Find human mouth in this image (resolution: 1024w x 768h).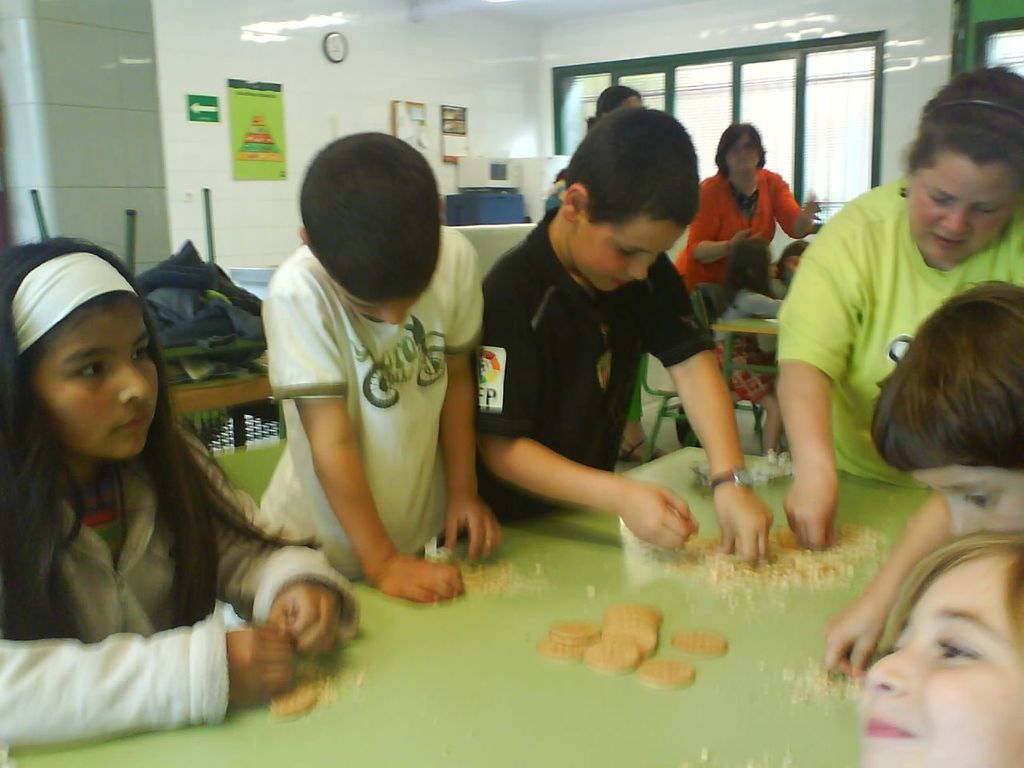
l=113, t=404, r=152, b=431.
